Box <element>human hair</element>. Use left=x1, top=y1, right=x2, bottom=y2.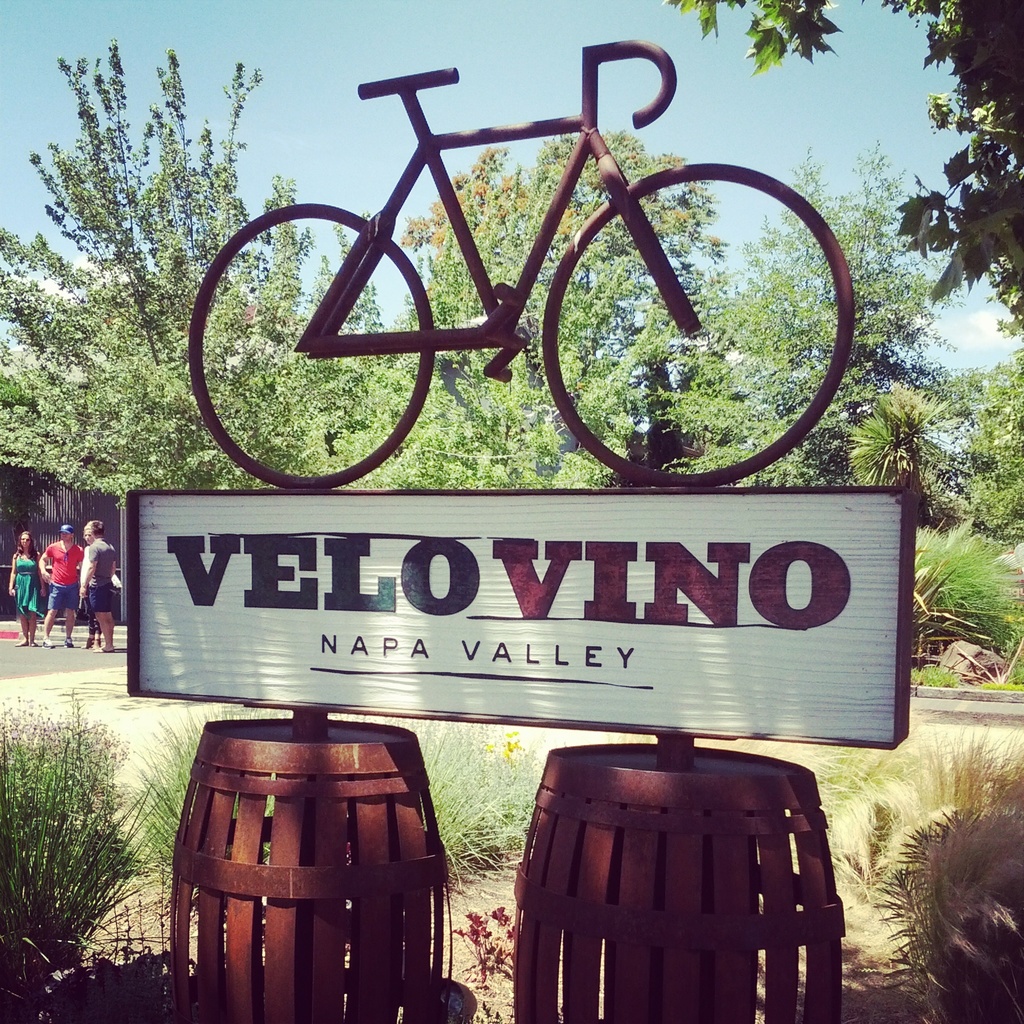
left=83, top=520, right=106, bottom=536.
